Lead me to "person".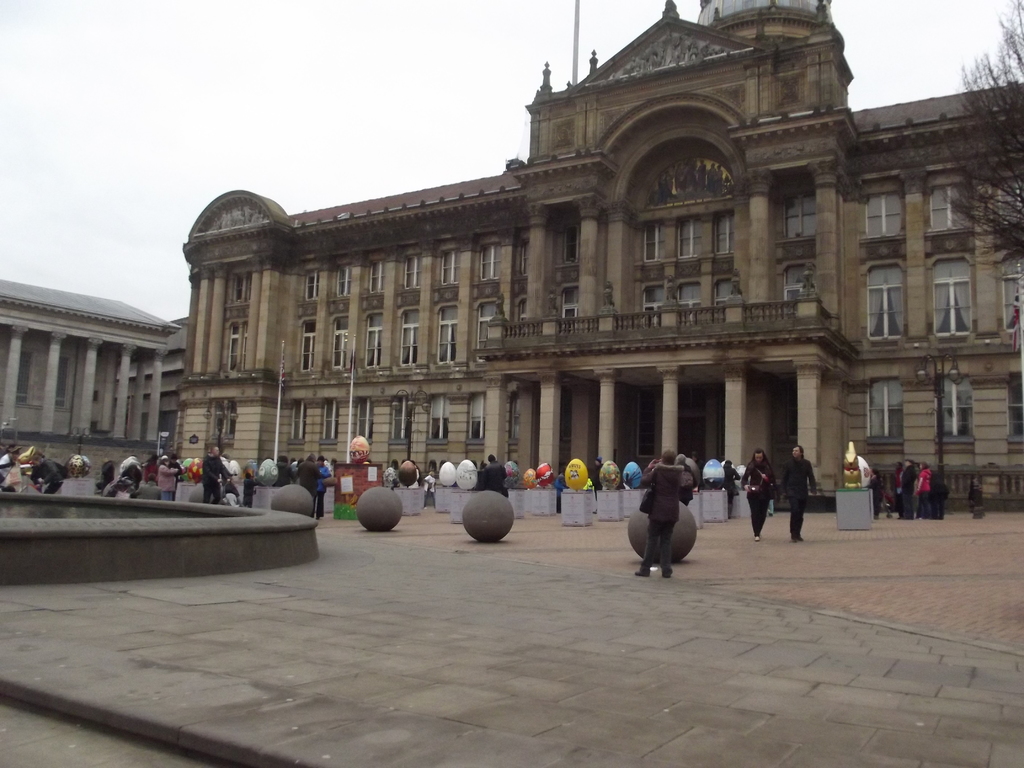
Lead to x1=388 y1=460 x2=404 y2=492.
